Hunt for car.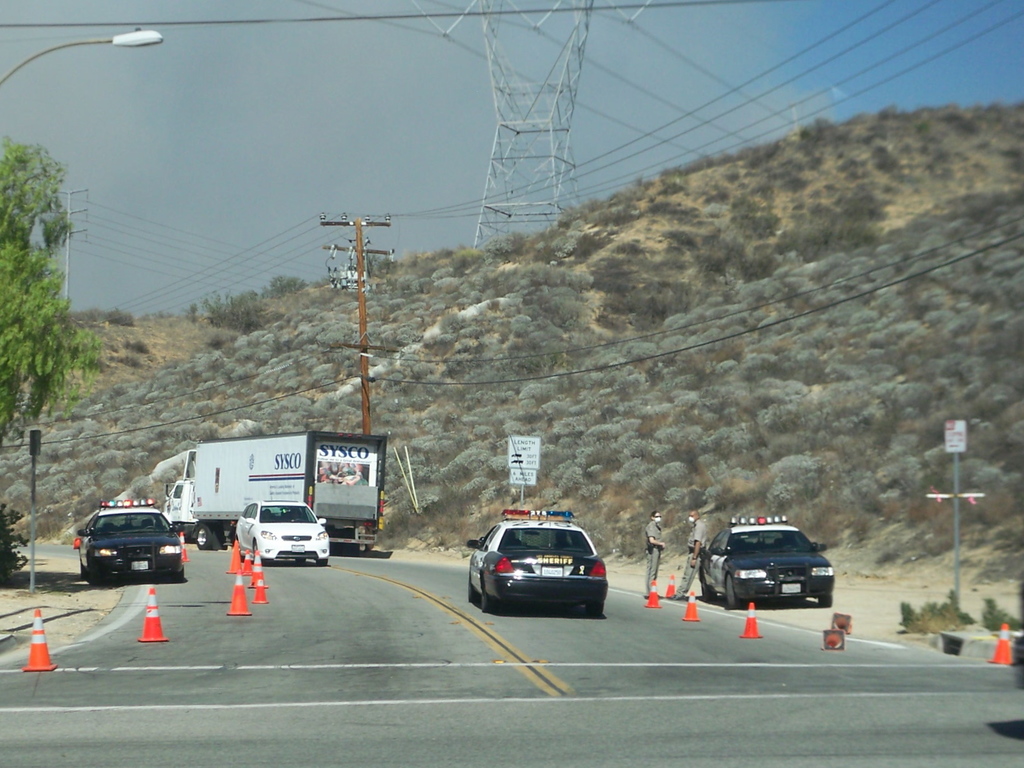
Hunted down at x1=236, y1=495, x2=328, y2=568.
